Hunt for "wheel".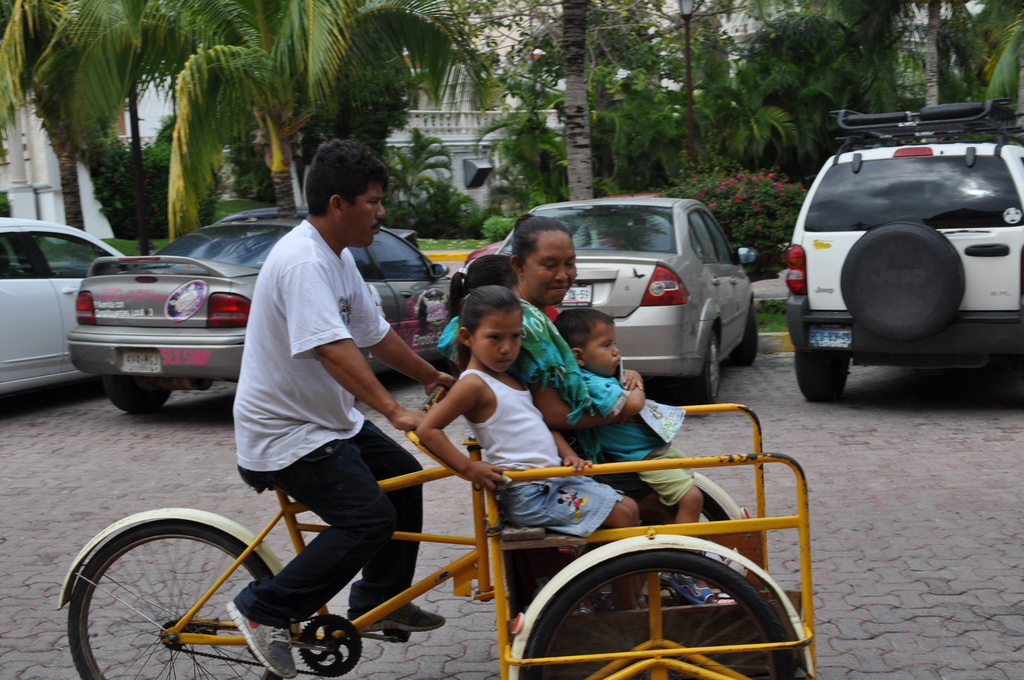
Hunted down at select_region(792, 343, 850, 403).
